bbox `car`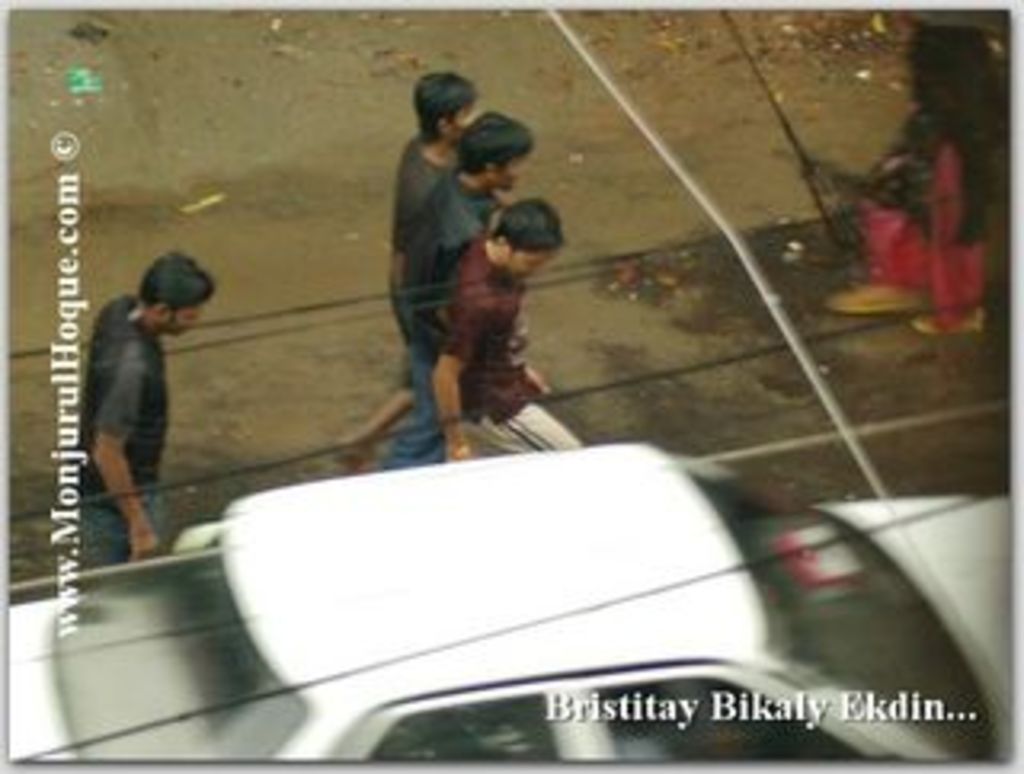
[x1=70, y1=342, x2=1023, y2=773]
